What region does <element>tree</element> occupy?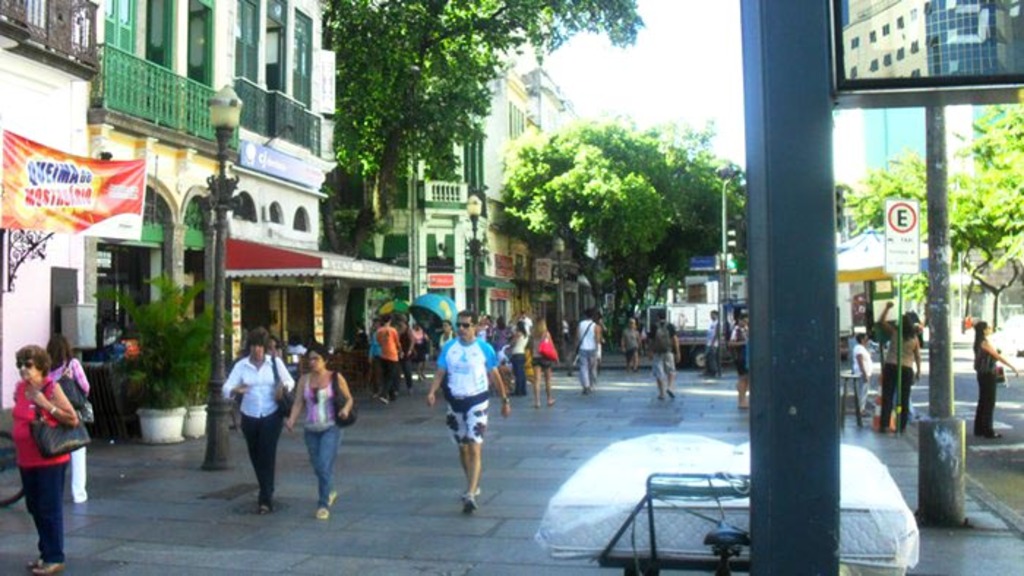
bbox(844, 101, 1023, 333).
